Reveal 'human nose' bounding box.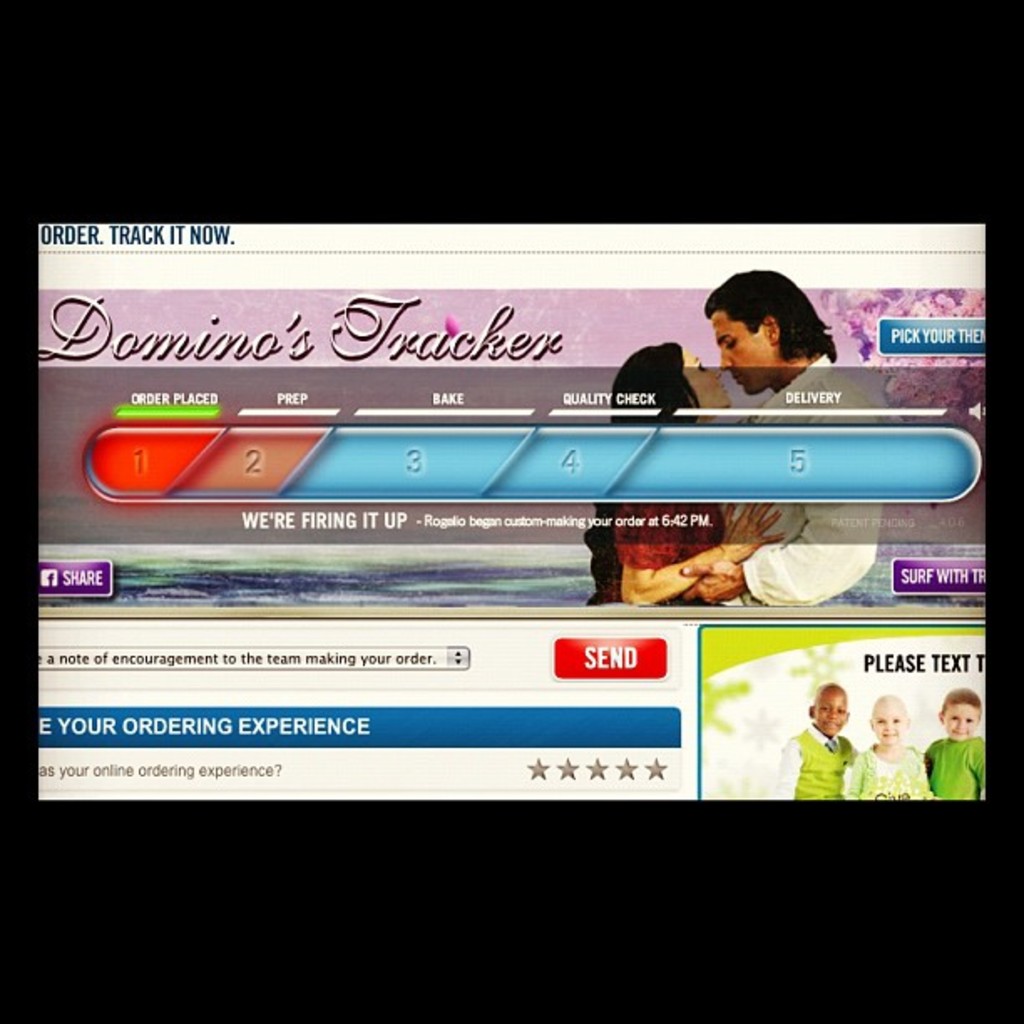
Revealed: <region>954, 718, 965, 728</region>.
